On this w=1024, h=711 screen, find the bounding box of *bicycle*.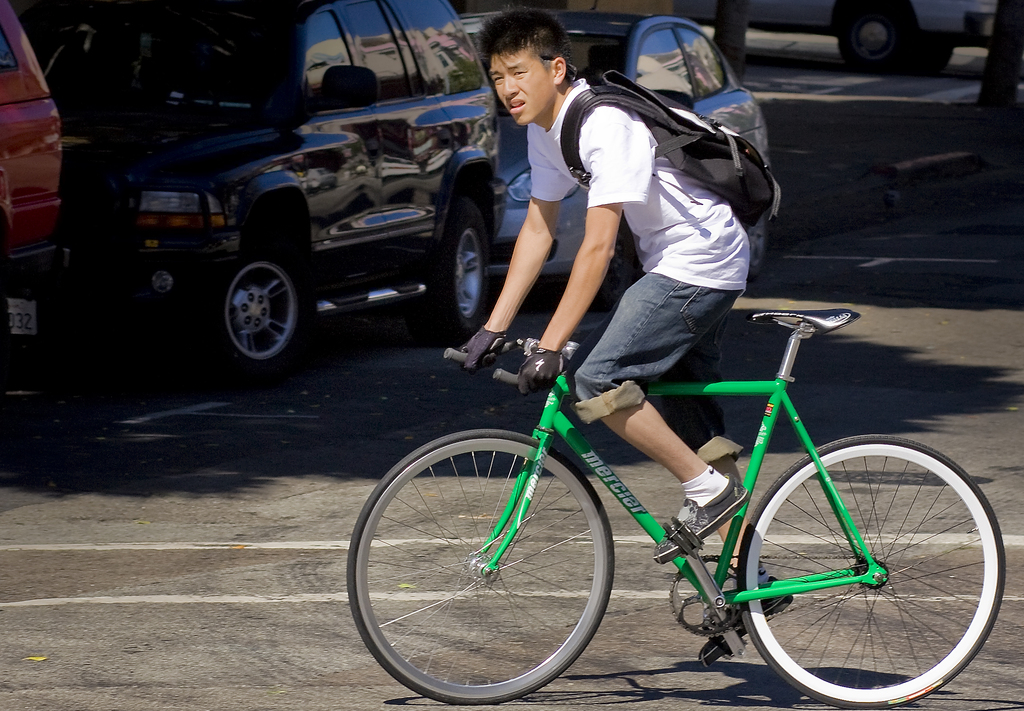
Bounding box: [365, 259, 979, 689].
